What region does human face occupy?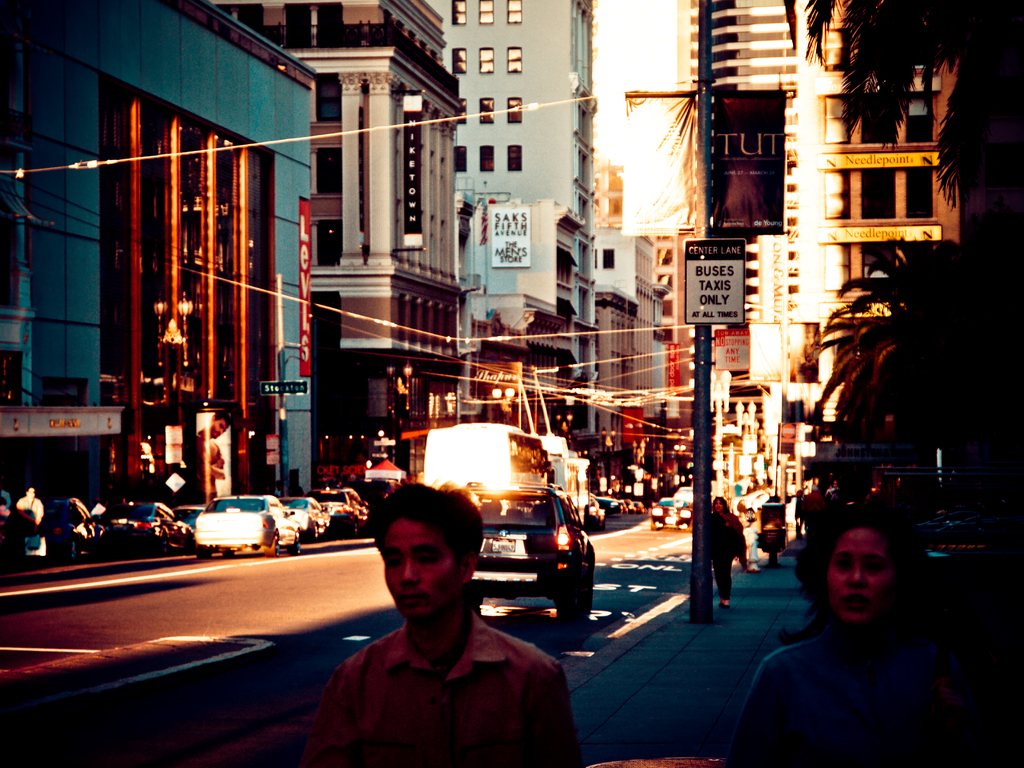
(383,519,460,617).
